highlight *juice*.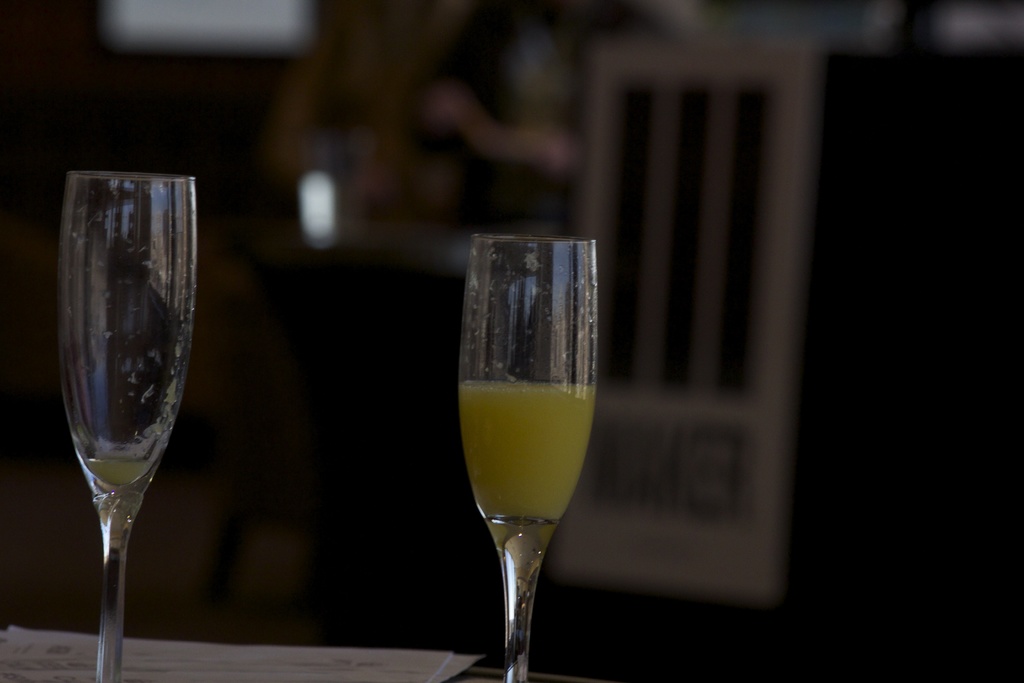
Highlighted region: crop(85, 454, 147, 492).
